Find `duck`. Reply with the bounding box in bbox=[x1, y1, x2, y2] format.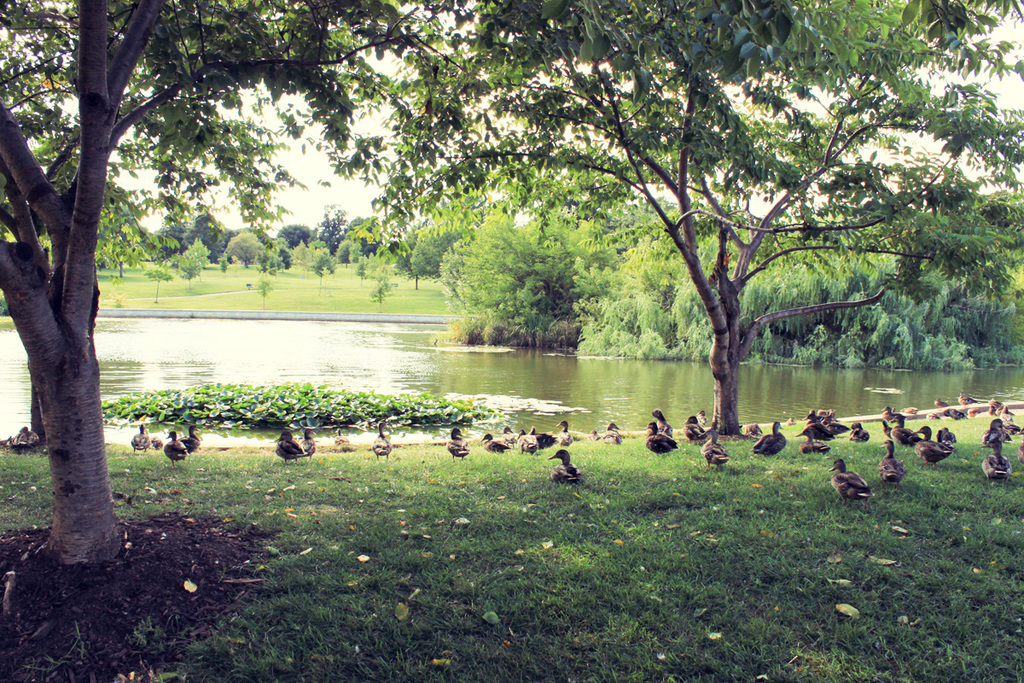
bbox=[849, 420, 867, 443].
